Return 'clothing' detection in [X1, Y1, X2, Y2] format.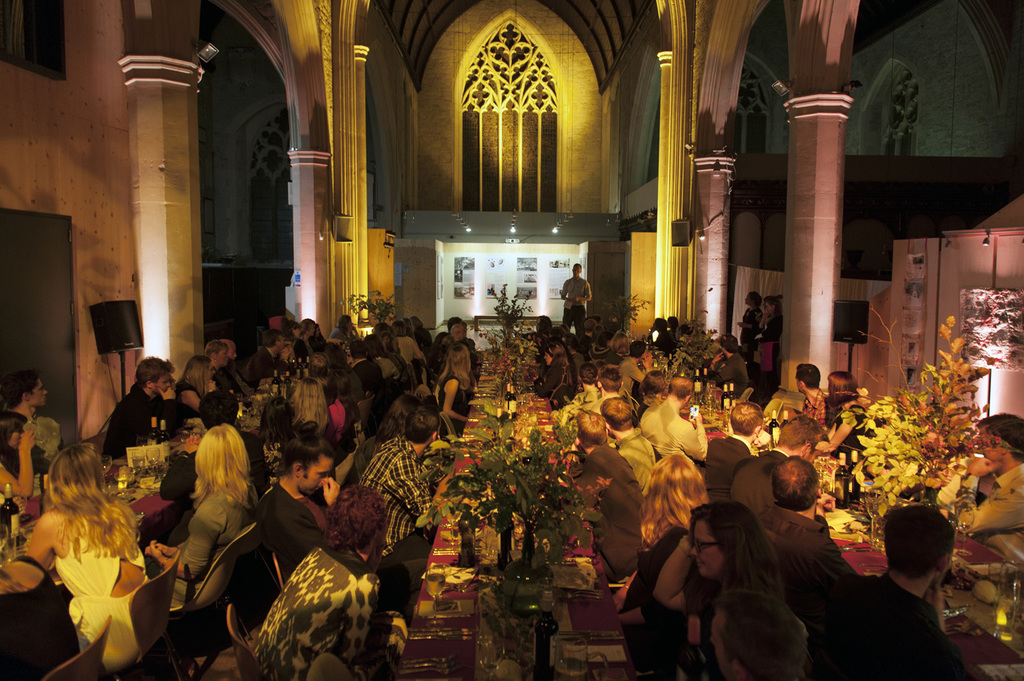
[636, 406, 714, 457].
